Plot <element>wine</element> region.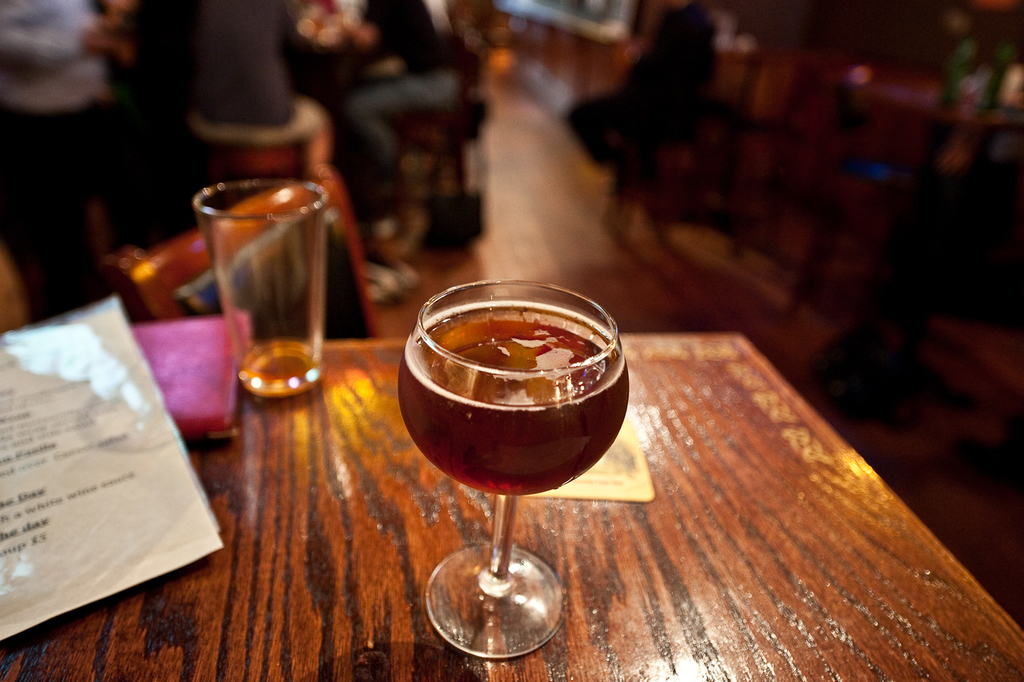
Plotted at (401, 268, 630, 667).
